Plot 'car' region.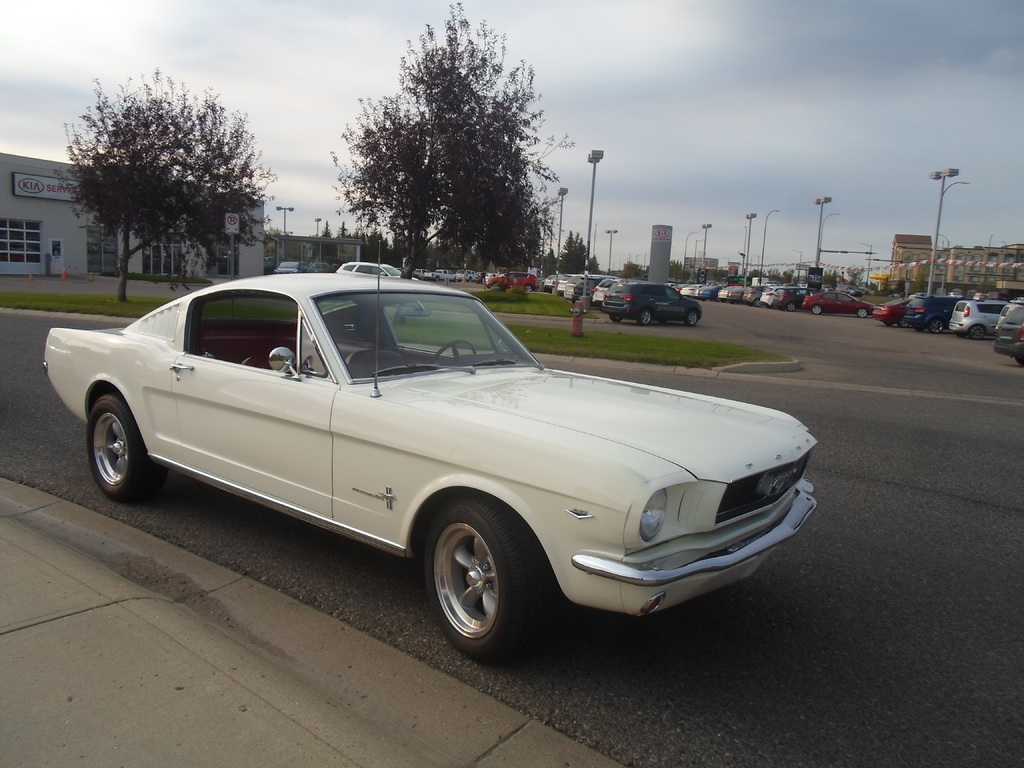
Plotted at bbox(456, 271, 480, 279).
